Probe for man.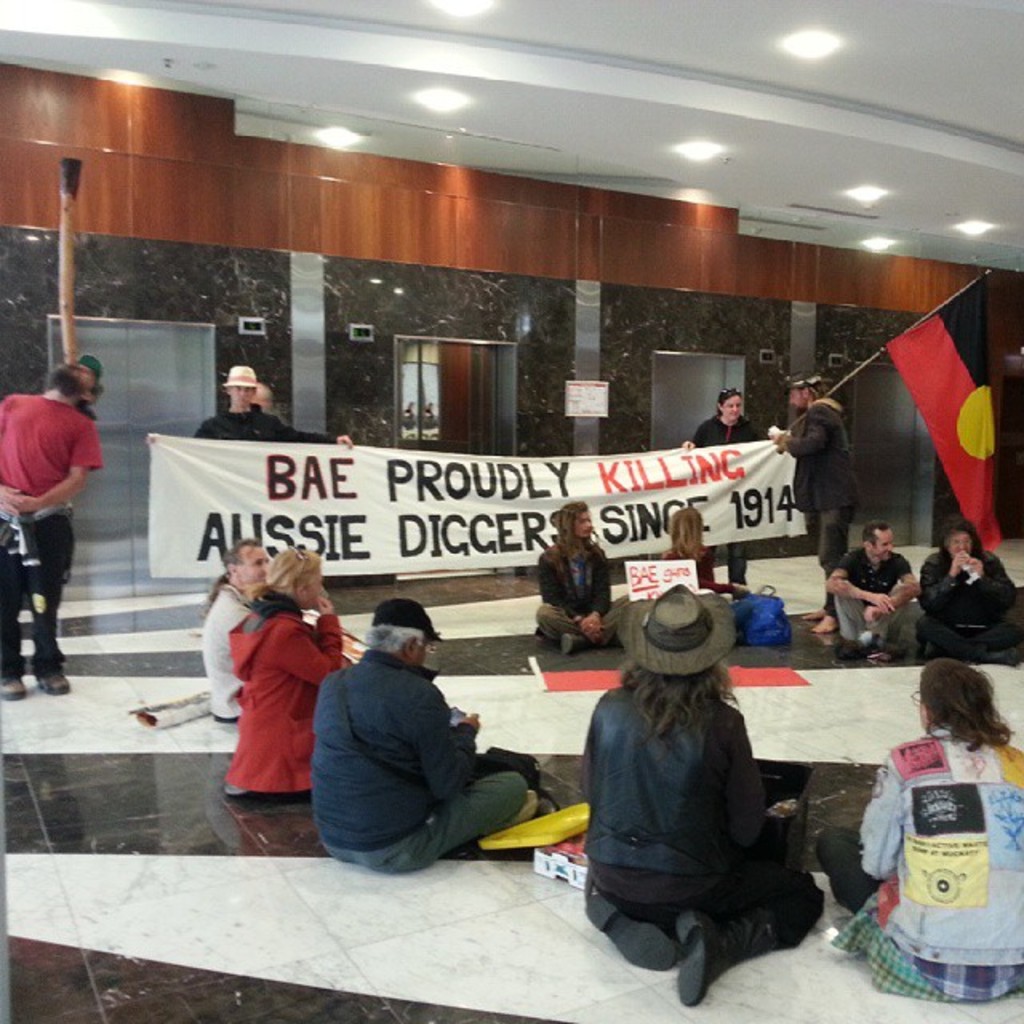
Probe result: box=[762, 376, 856, 632].
